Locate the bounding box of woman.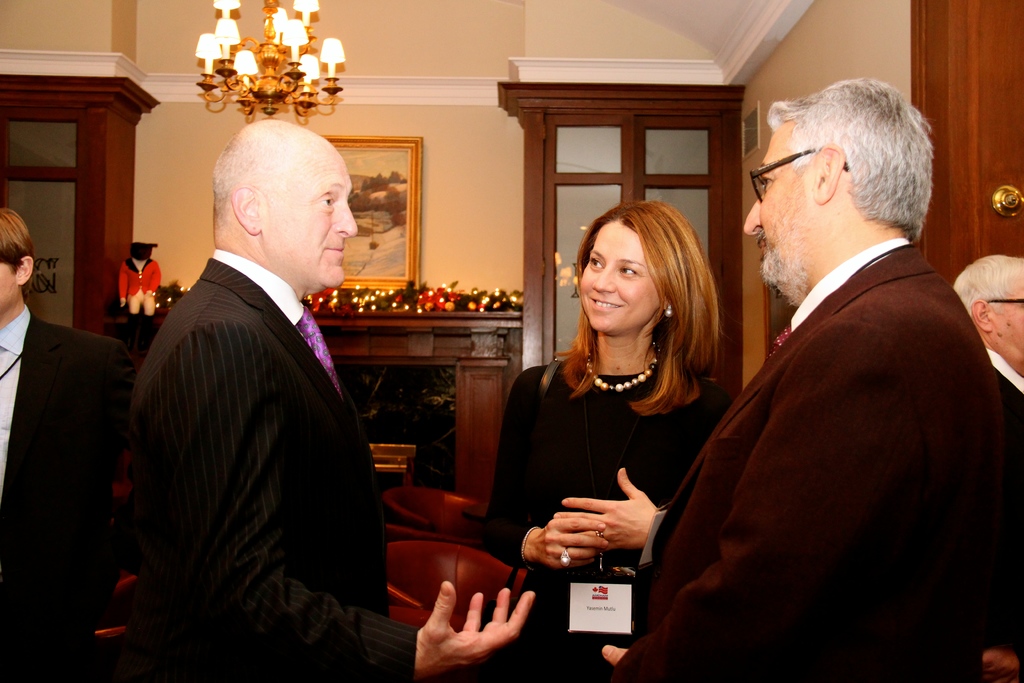
Bounding box: bbox=[497, 204, 737, 639].
